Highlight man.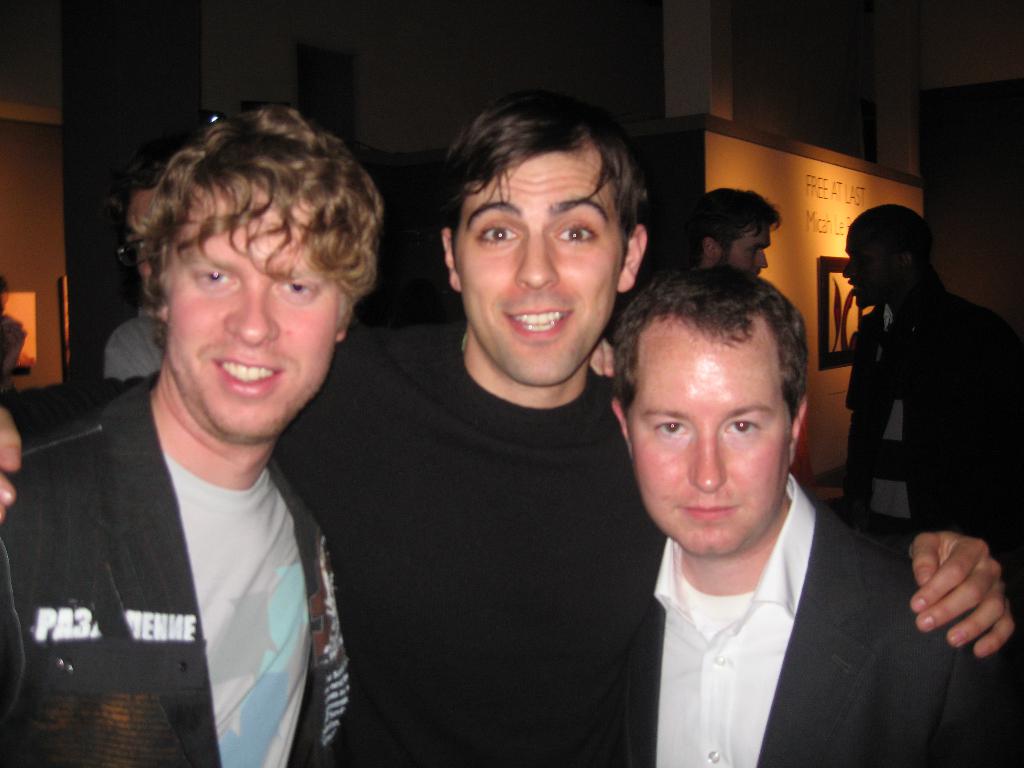
Highlighted region: (0,91,1018,767).
